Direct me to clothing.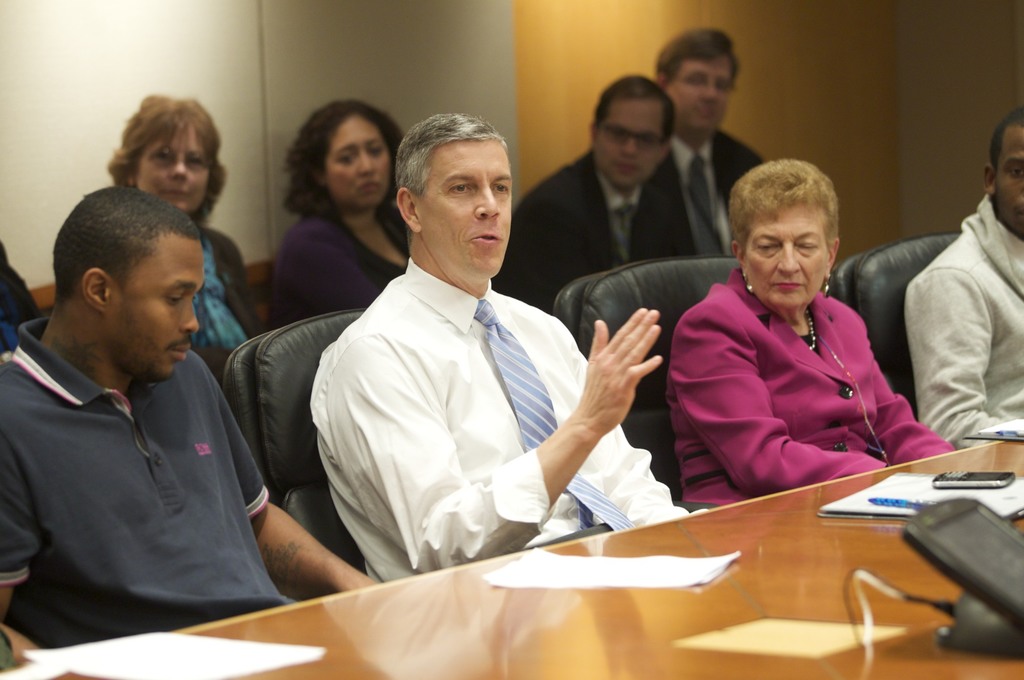
Direction: pyautogui.locateOnScreen(271, 202, 421, 332).
